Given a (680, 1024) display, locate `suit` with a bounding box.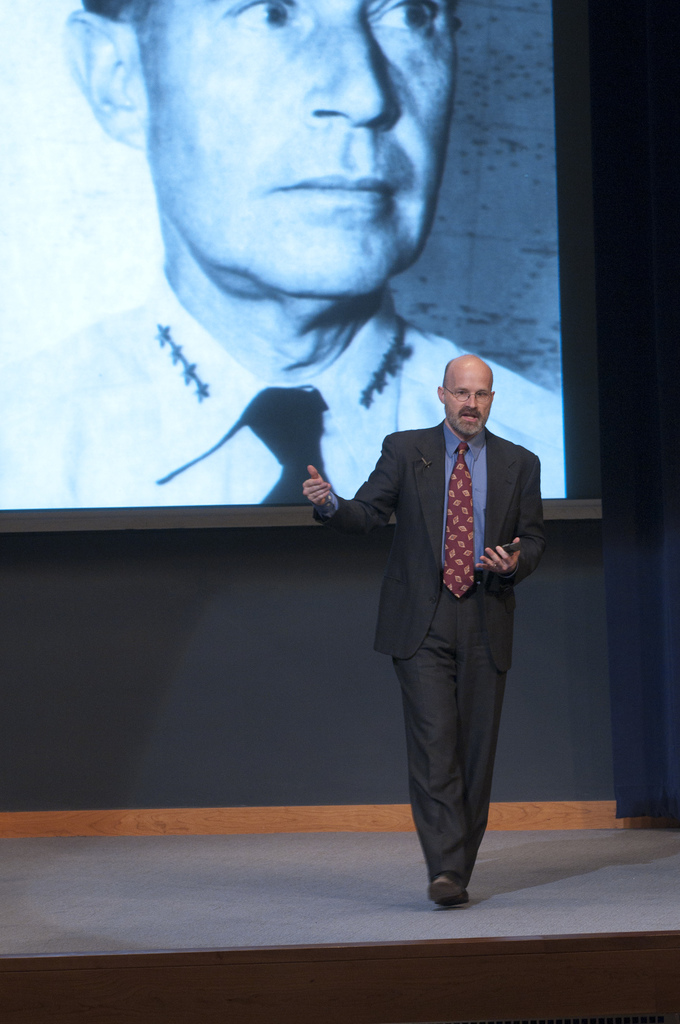
Located: {"left": 304, "top": 404, "right": 531, "bottom": 904}.
